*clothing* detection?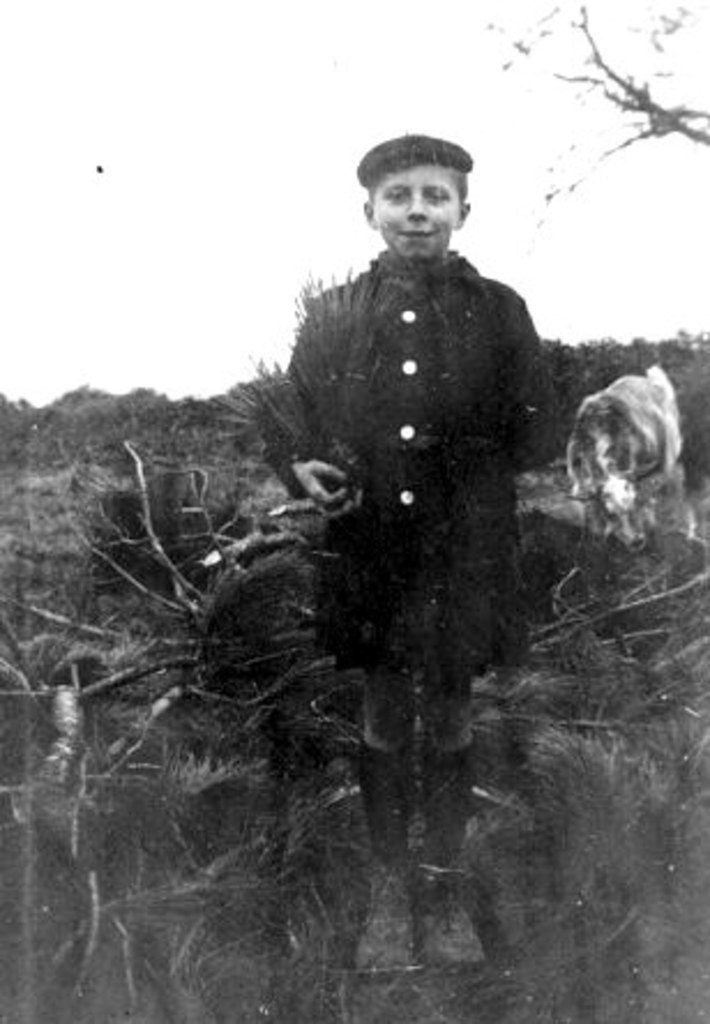
<region>203, 254, 590, 717</region>
